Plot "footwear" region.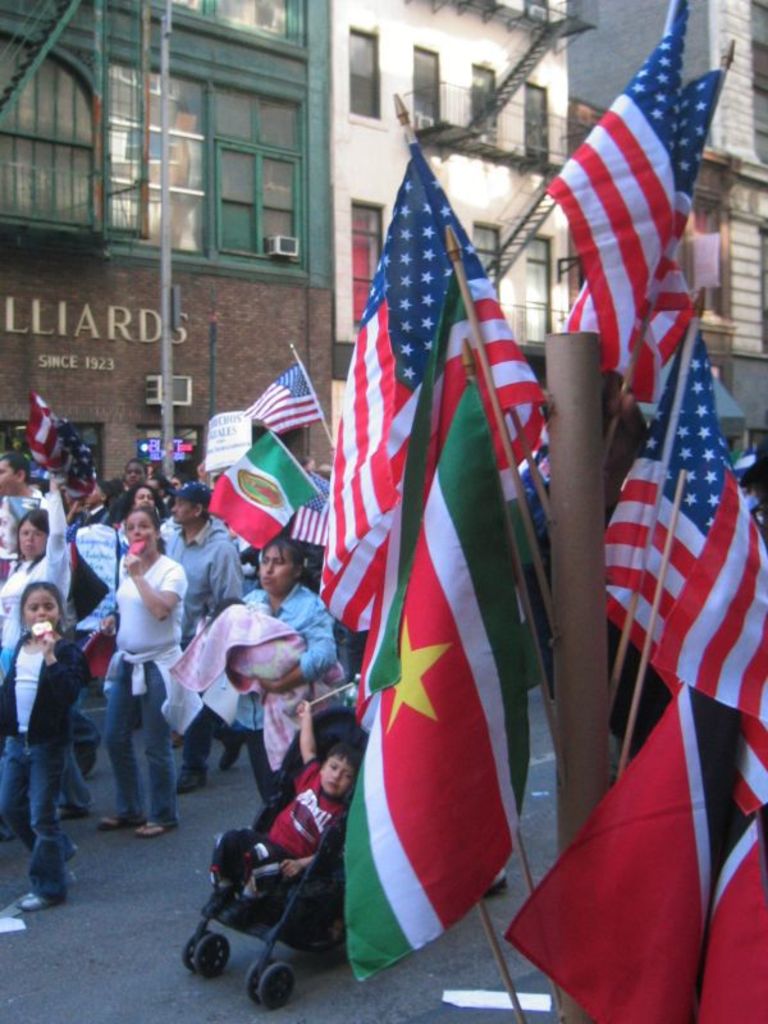
Plotted at Rect(216, 893, 270, 933).
